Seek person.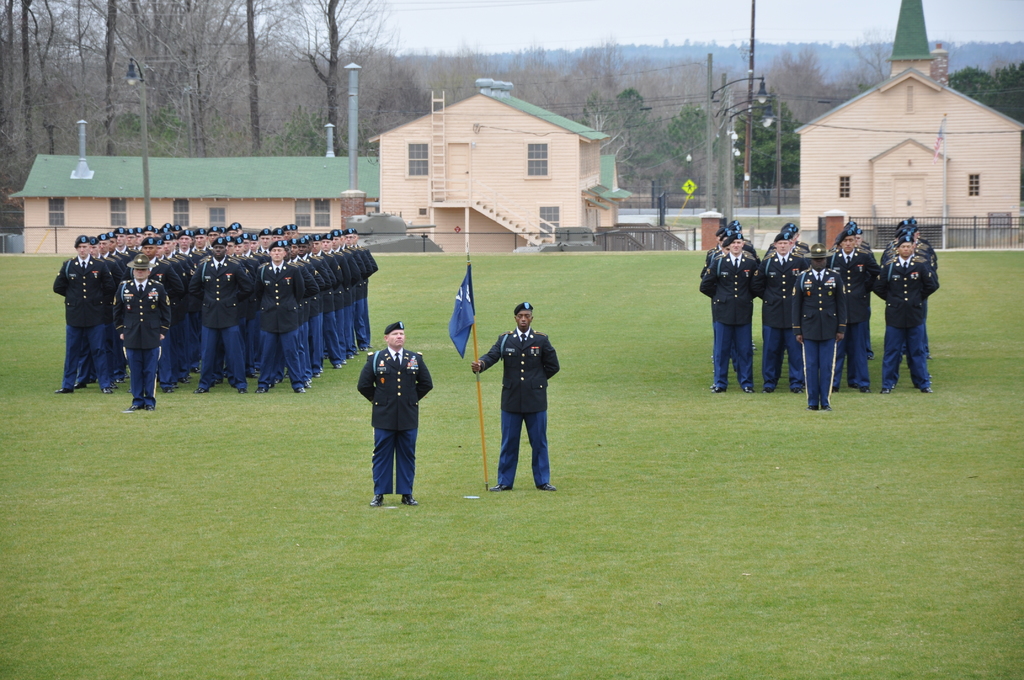
bbox(470, 298, 568, 494).
